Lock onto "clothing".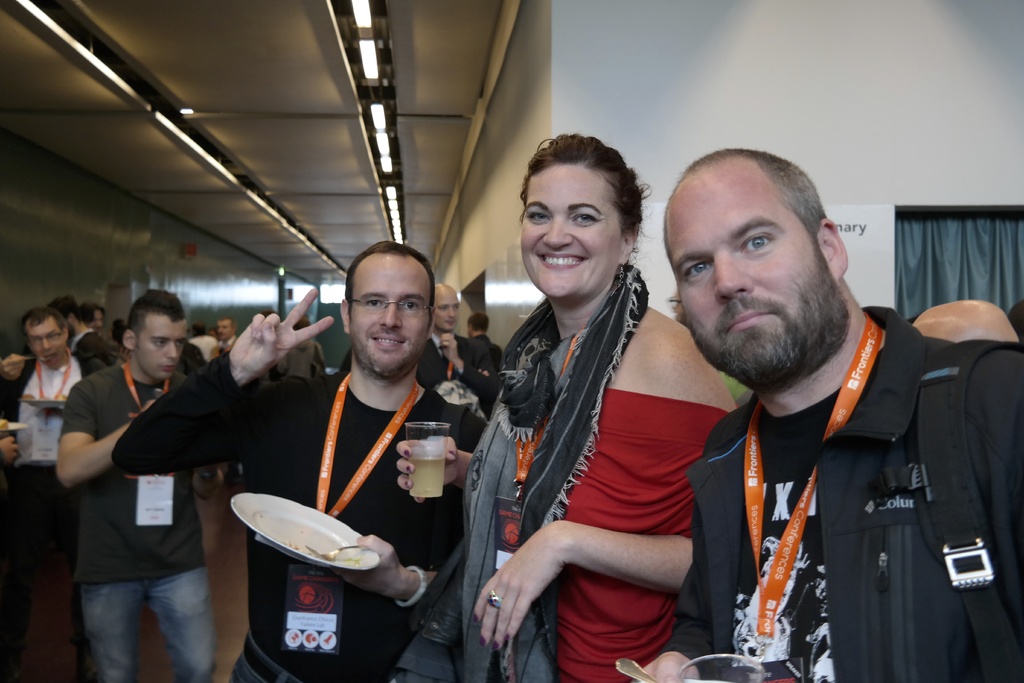
Locked: rect(186, 333, 223, 363).
